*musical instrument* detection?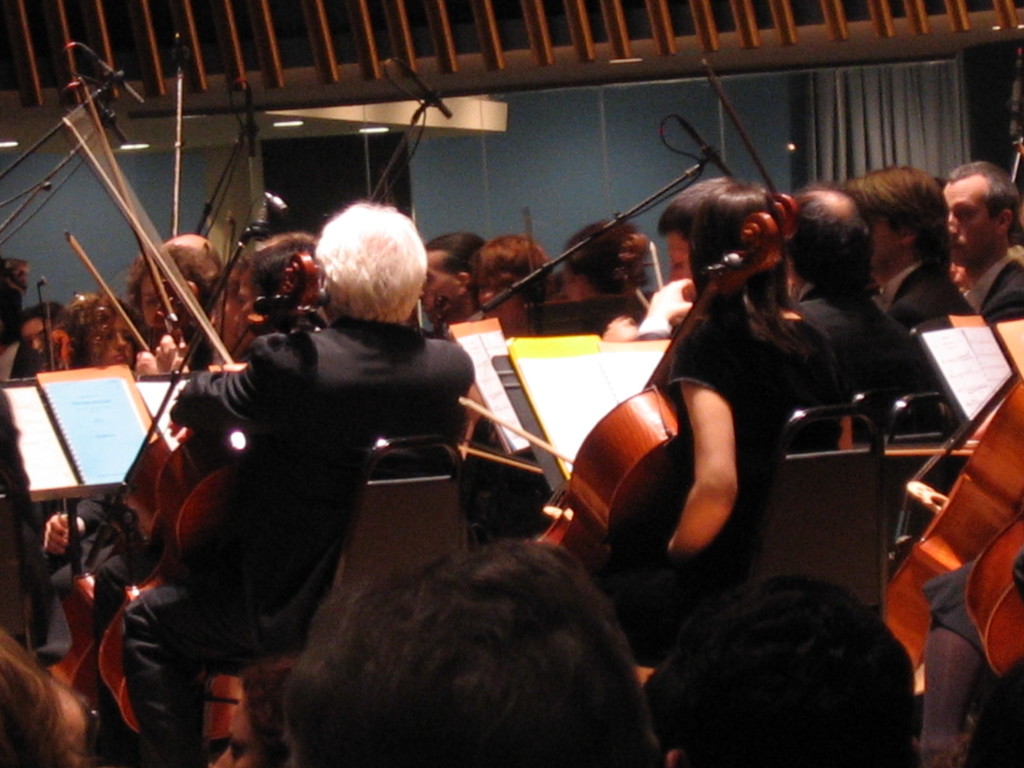
bbox(518, 189, 817, 579)
